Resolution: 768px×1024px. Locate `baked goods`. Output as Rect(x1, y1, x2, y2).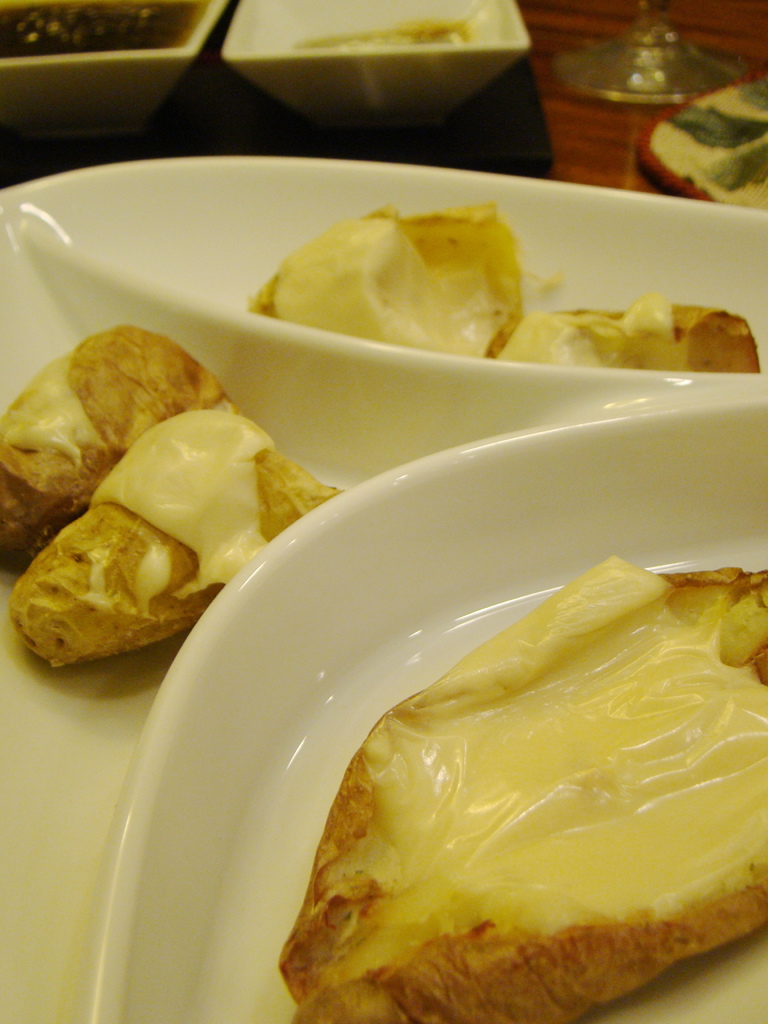
Rect(0, 328, 236, 577).
